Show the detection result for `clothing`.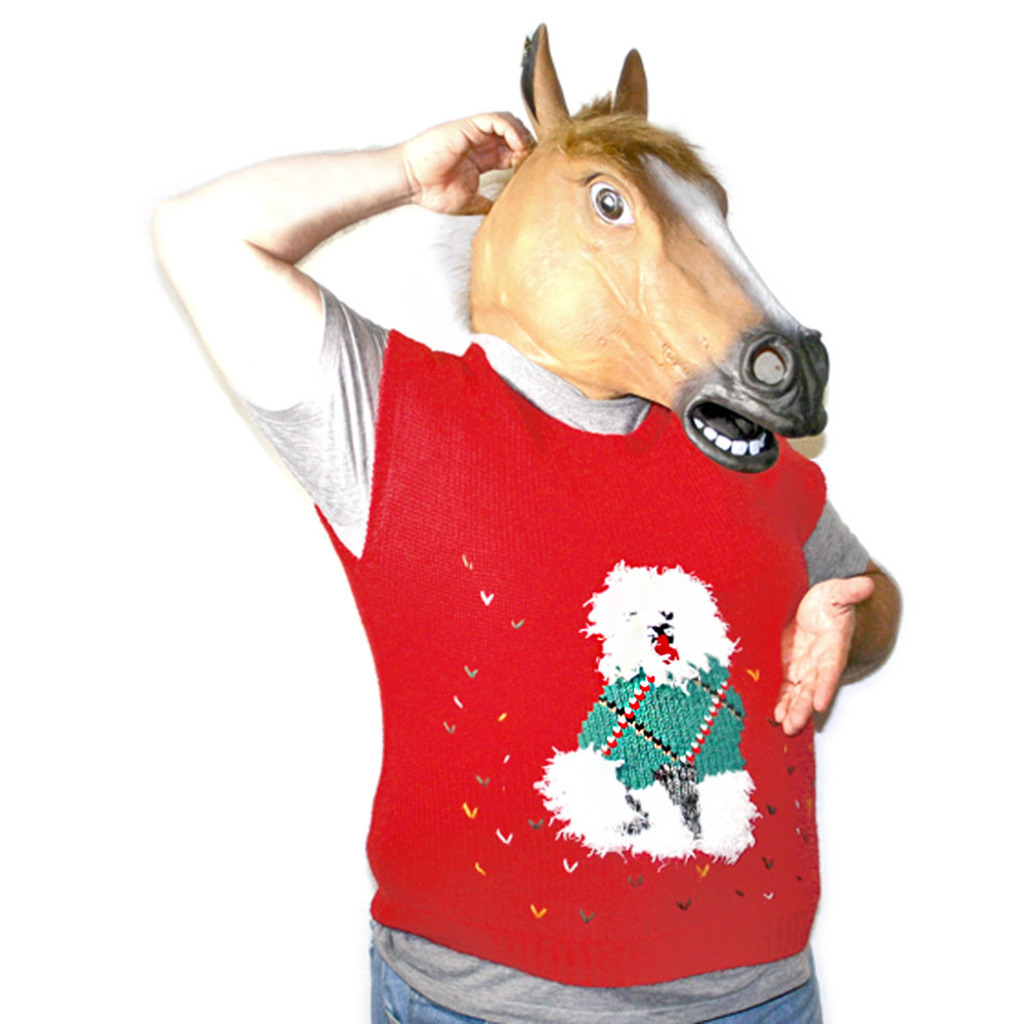
bbox=[173, 216, 878, 993].
